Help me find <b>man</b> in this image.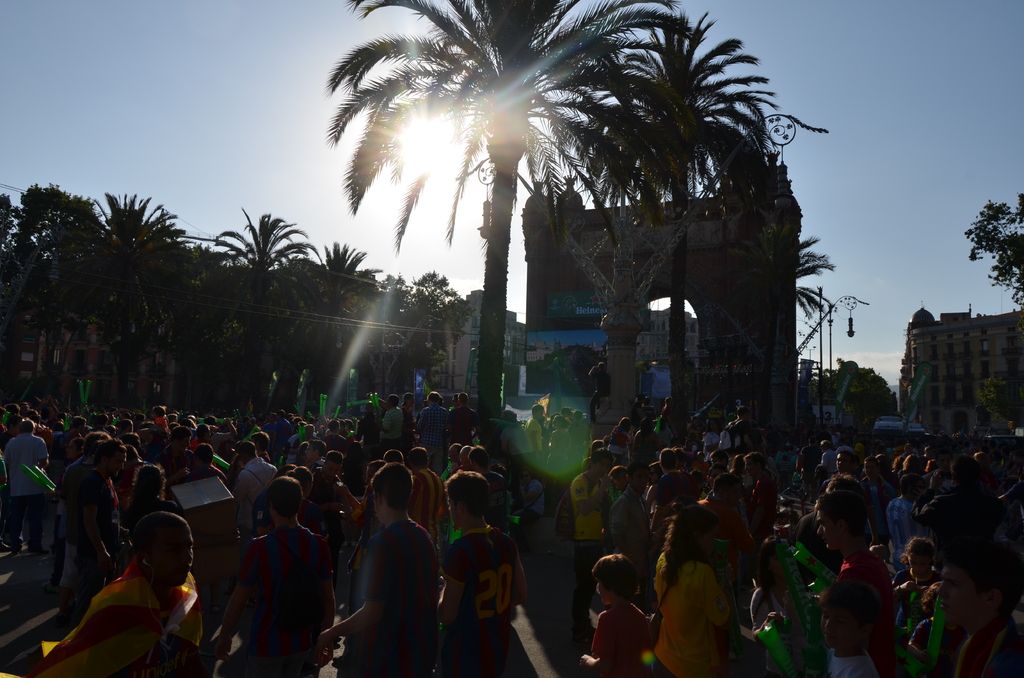
Found it: <bbox>588, 357, 612, 424</bbox>.
